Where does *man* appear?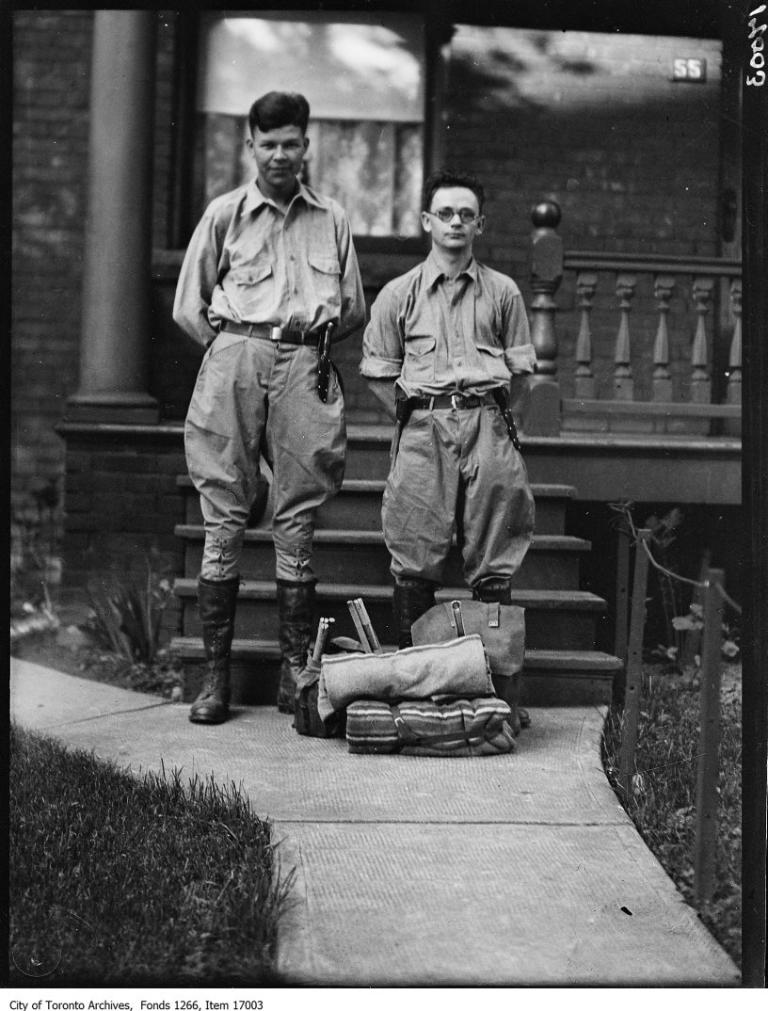
Appears at crop(170, 84, 376, 722).
